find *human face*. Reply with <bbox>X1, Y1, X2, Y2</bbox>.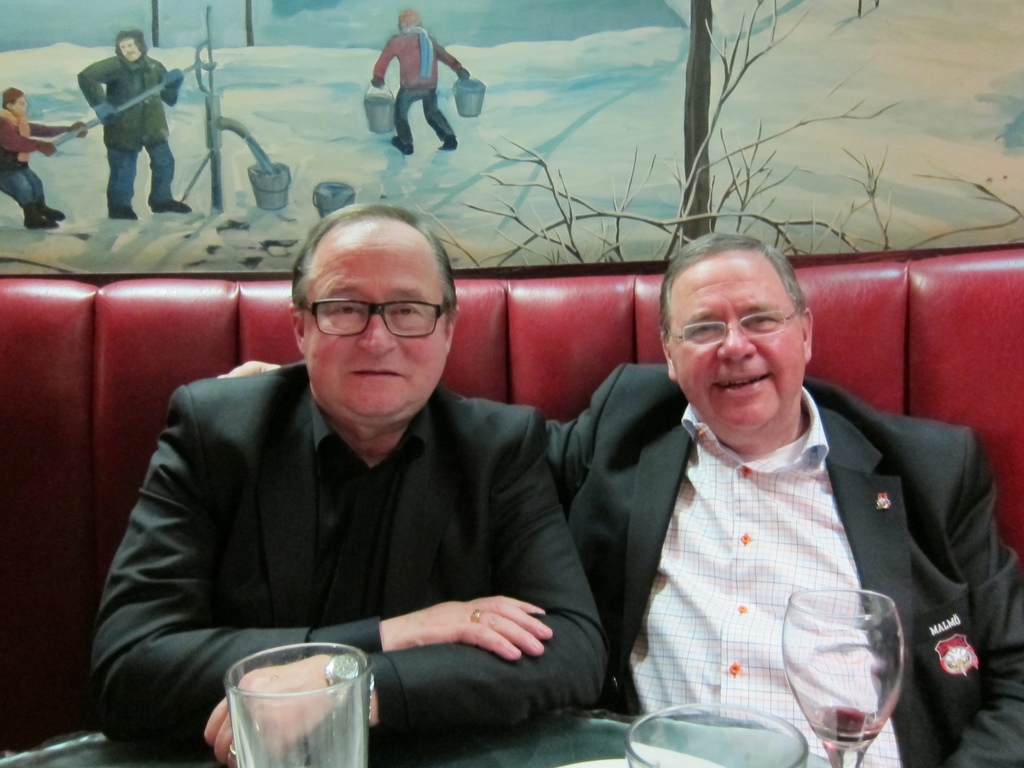
<bbox>301, 233, 440, 419</bbox>.
